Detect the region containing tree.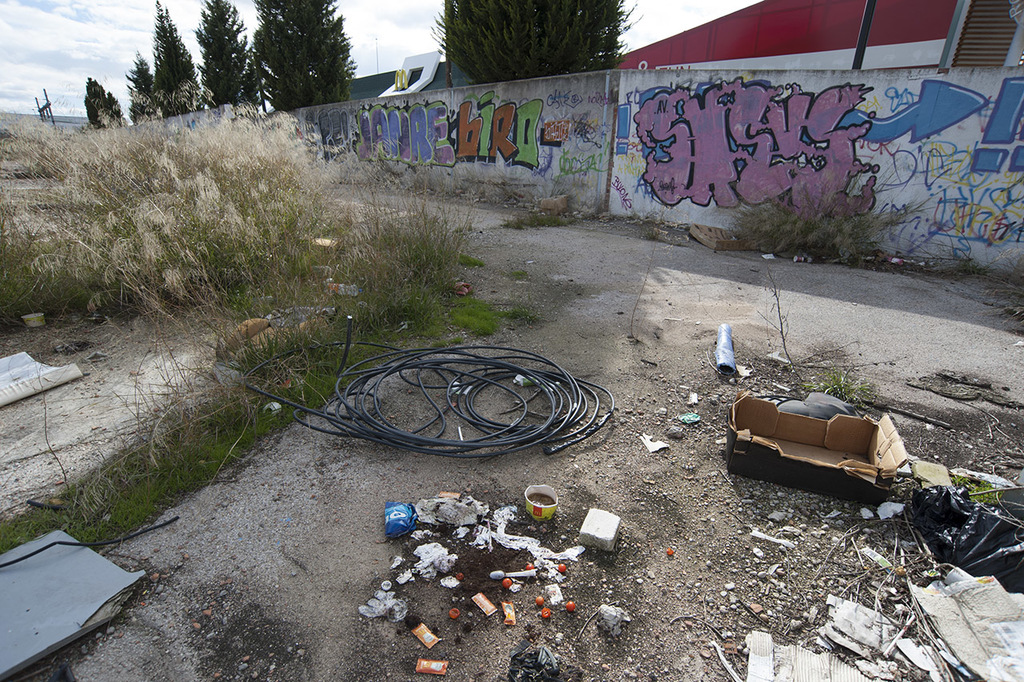
[left=153, top=0, right=207, bottom=114].
